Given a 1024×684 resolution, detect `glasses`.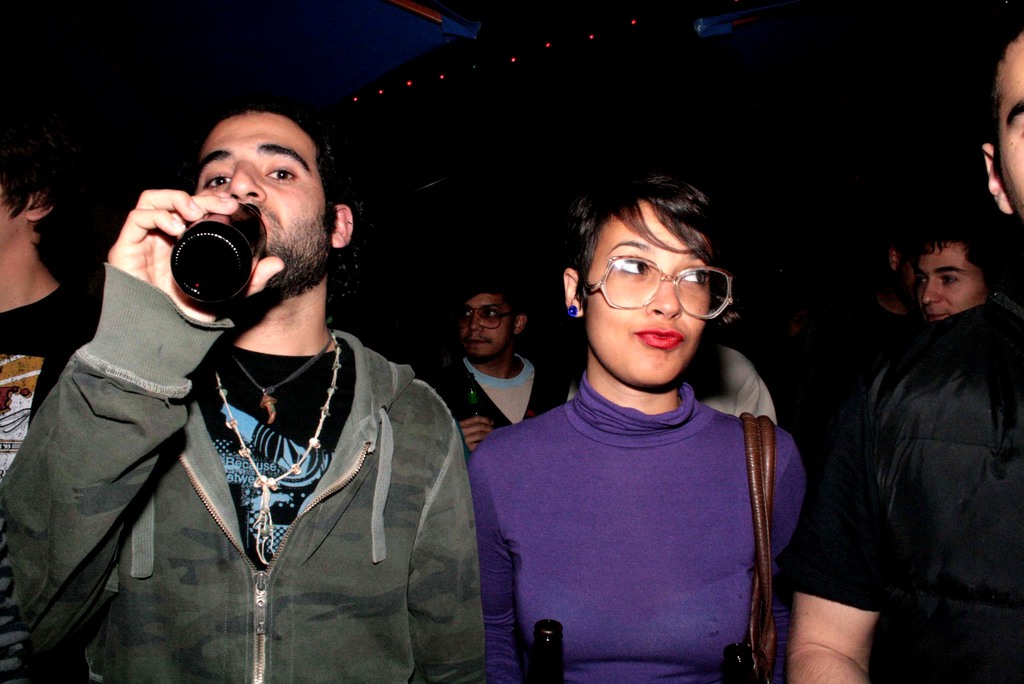
[x1=452, y1=308, x2=517, y2=329].
